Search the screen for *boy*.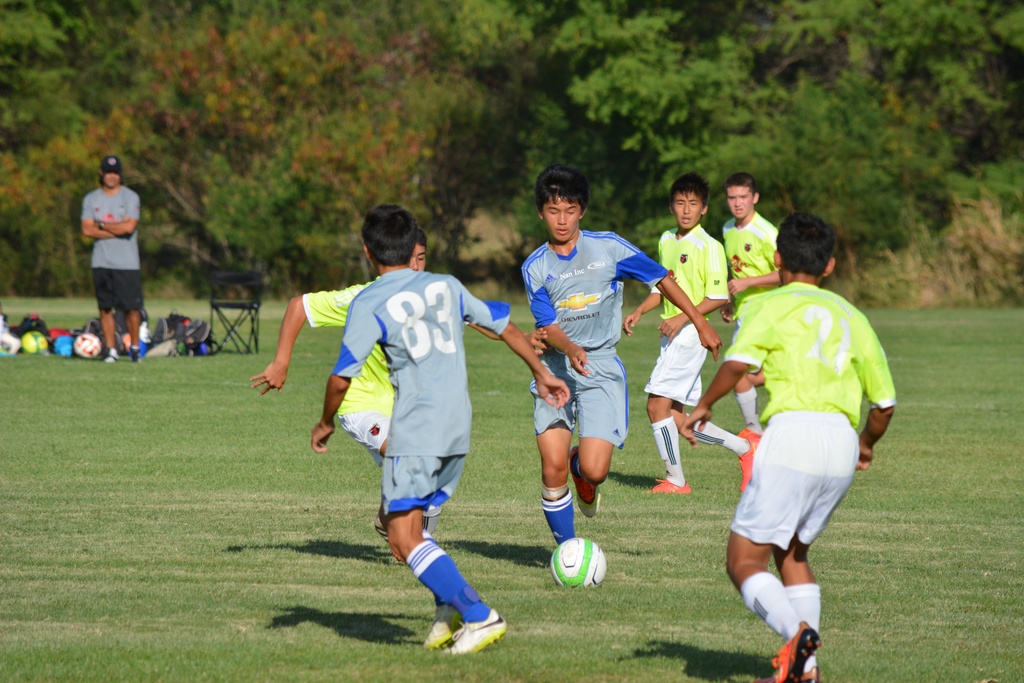
Found at pyautogui.locateOnScreen(313, 204, 565, 657).
